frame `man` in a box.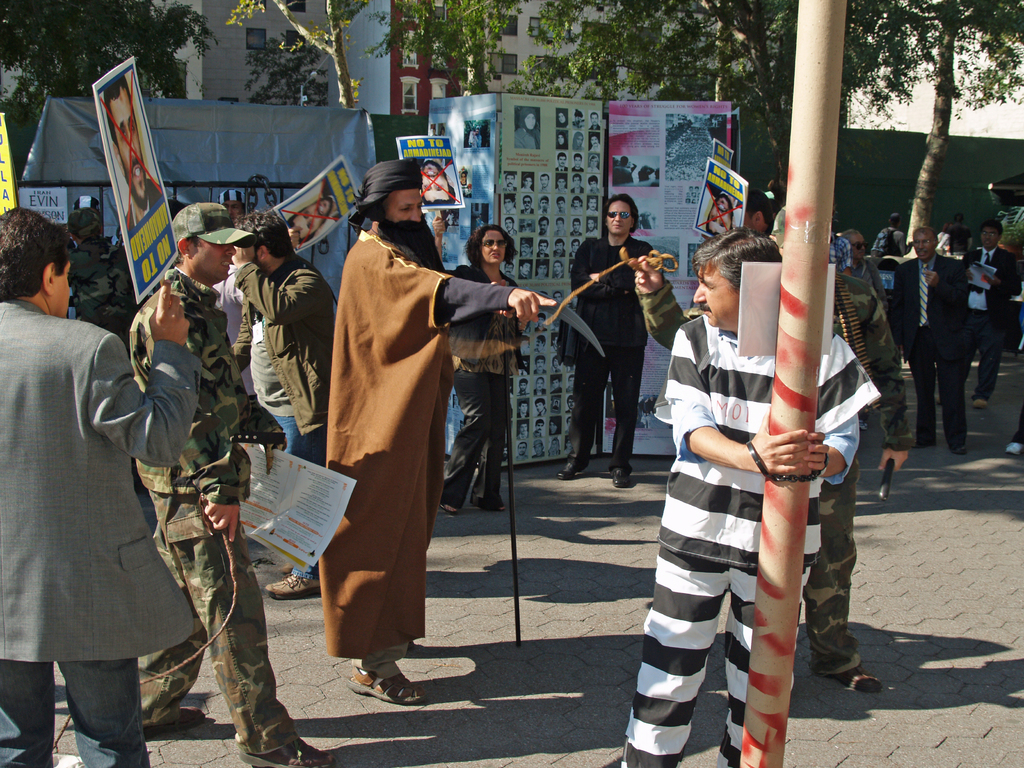
<region>536, 352, 543, 372</region>.
